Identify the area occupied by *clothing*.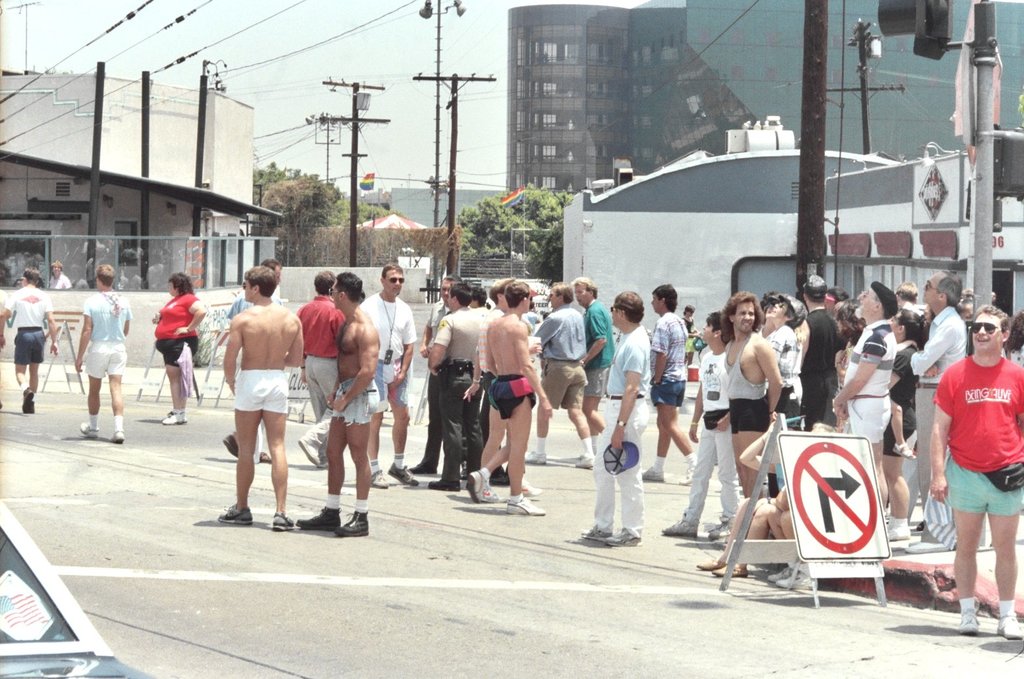
Area: box=[929, 346, 1023, 517].
